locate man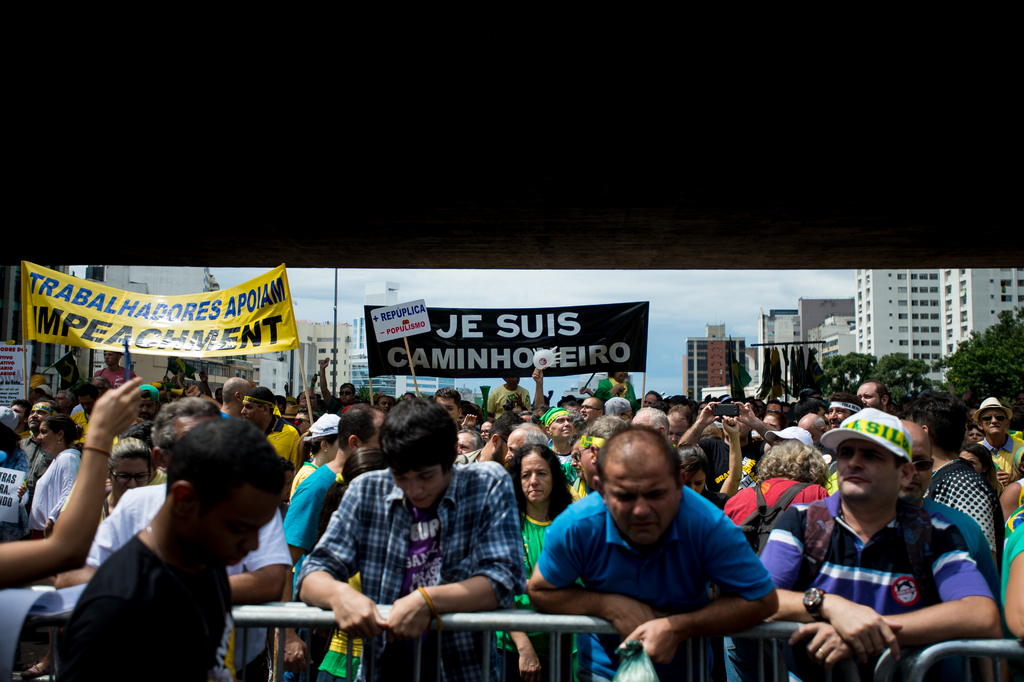
973,383,1015,460
